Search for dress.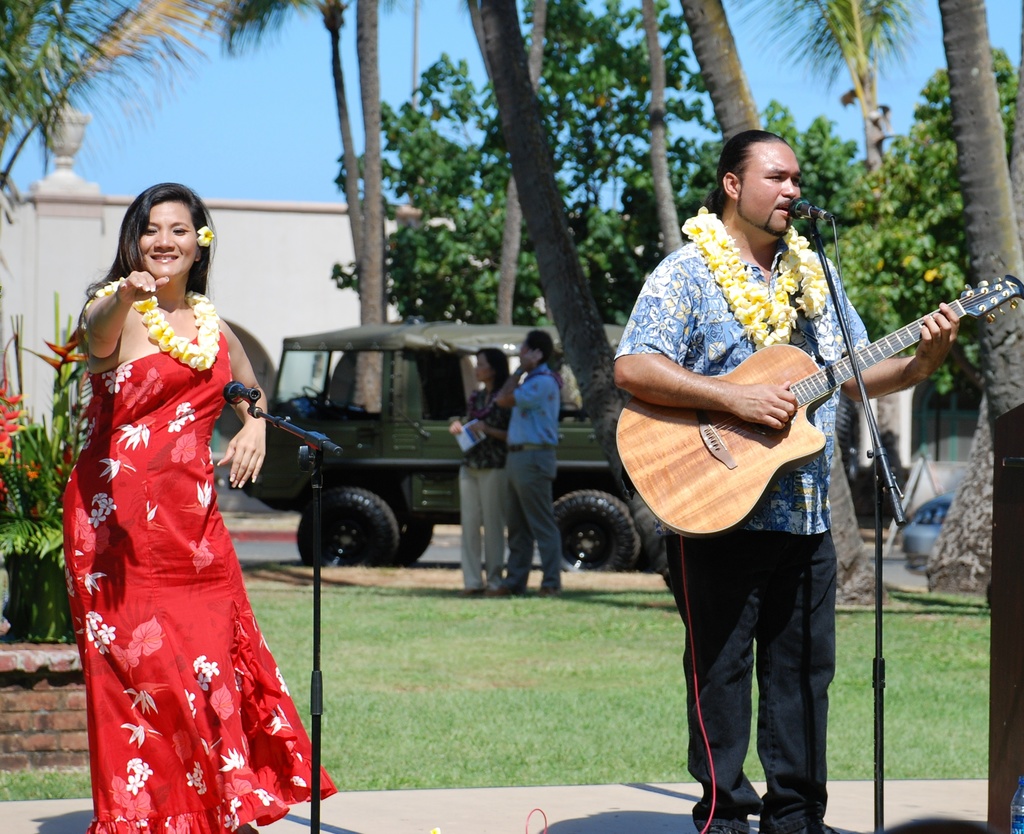
Found at pyautogui.locateOnScreen(58, 328, 336, 833).
